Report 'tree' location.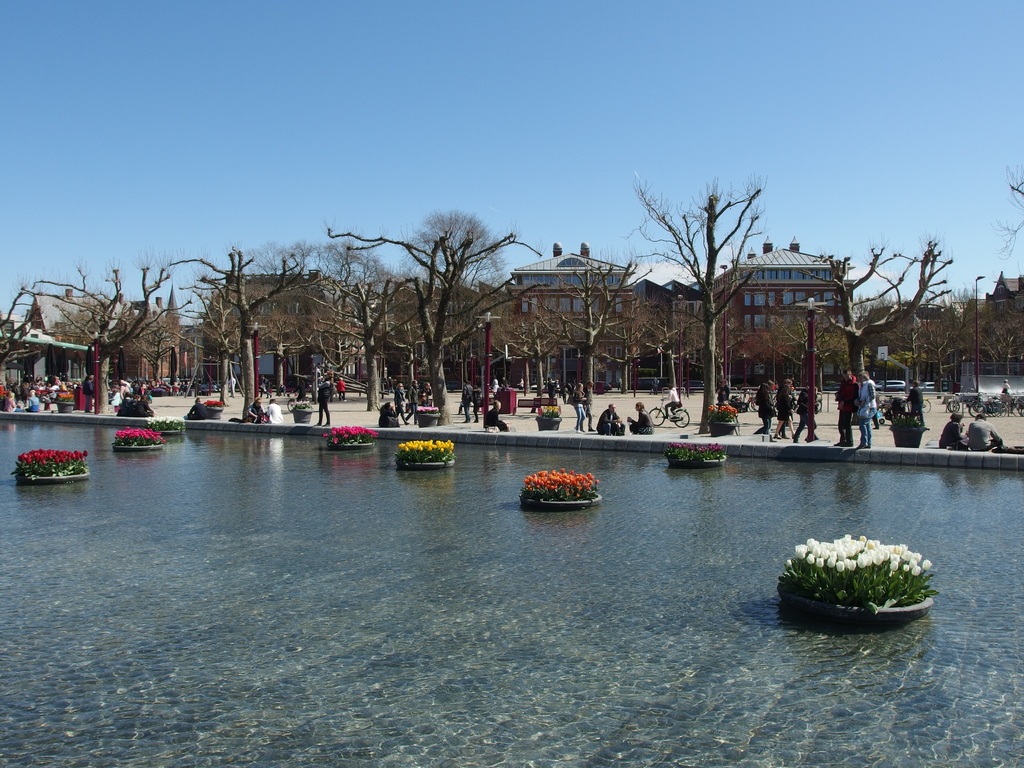
Report: <region>316, 219, 548, 413</region>.
